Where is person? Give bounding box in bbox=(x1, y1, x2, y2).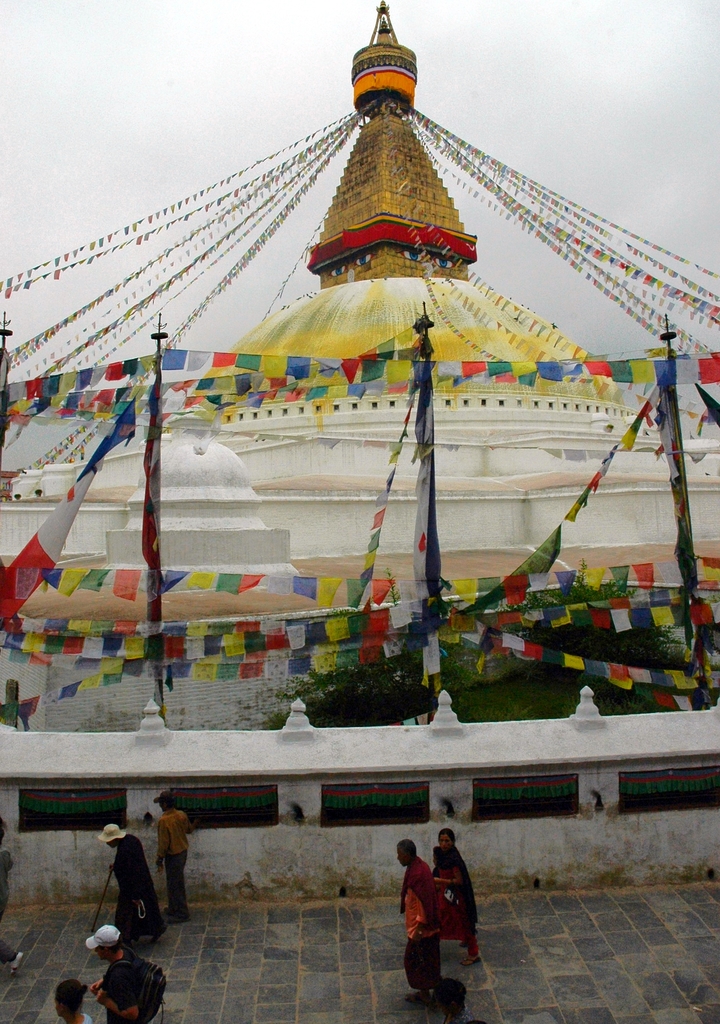
bbox=(88, 923, 172, 1023).
